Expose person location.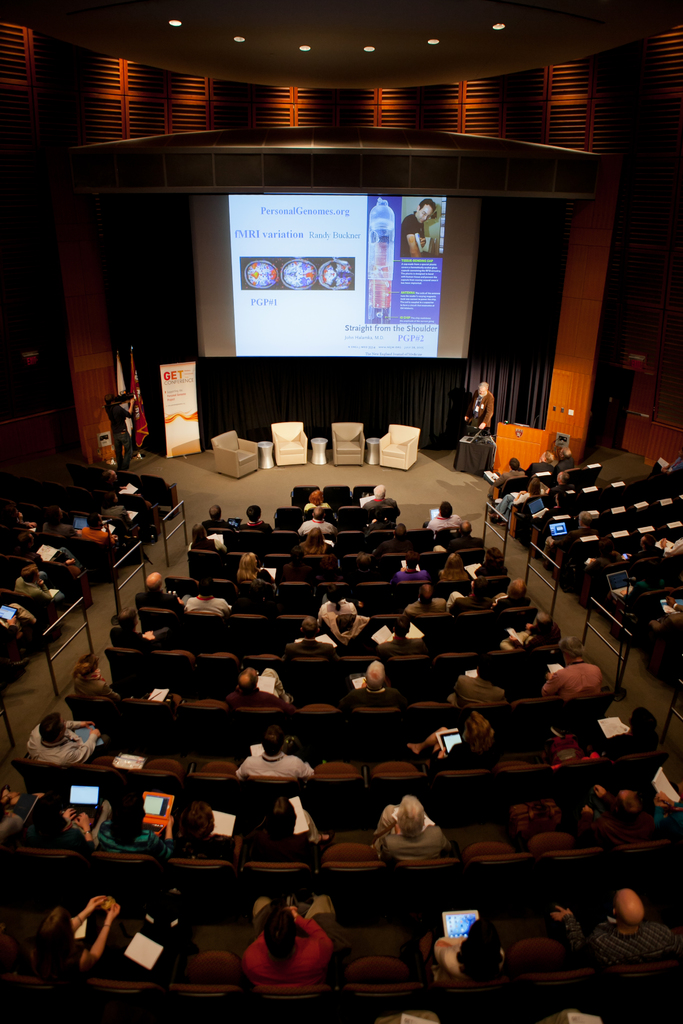
Exposed at [104,608,166,653].
